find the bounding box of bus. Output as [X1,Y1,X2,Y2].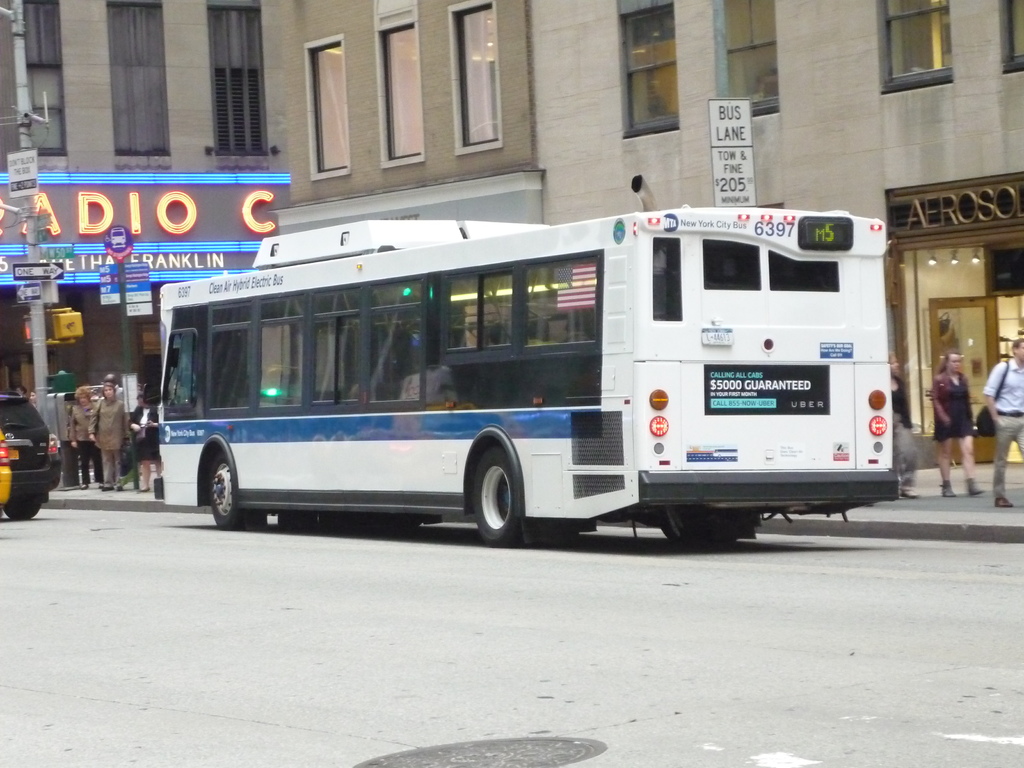
[141,173,901,545].
